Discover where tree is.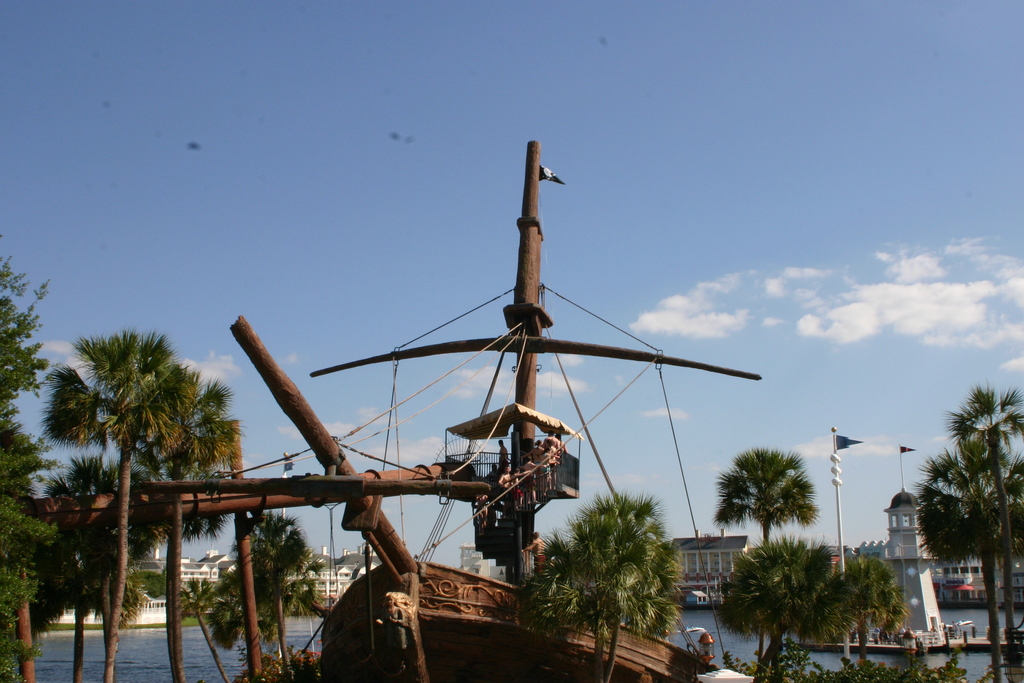
Discovered at x1=520 y1=497 x2=691 y2=682.
